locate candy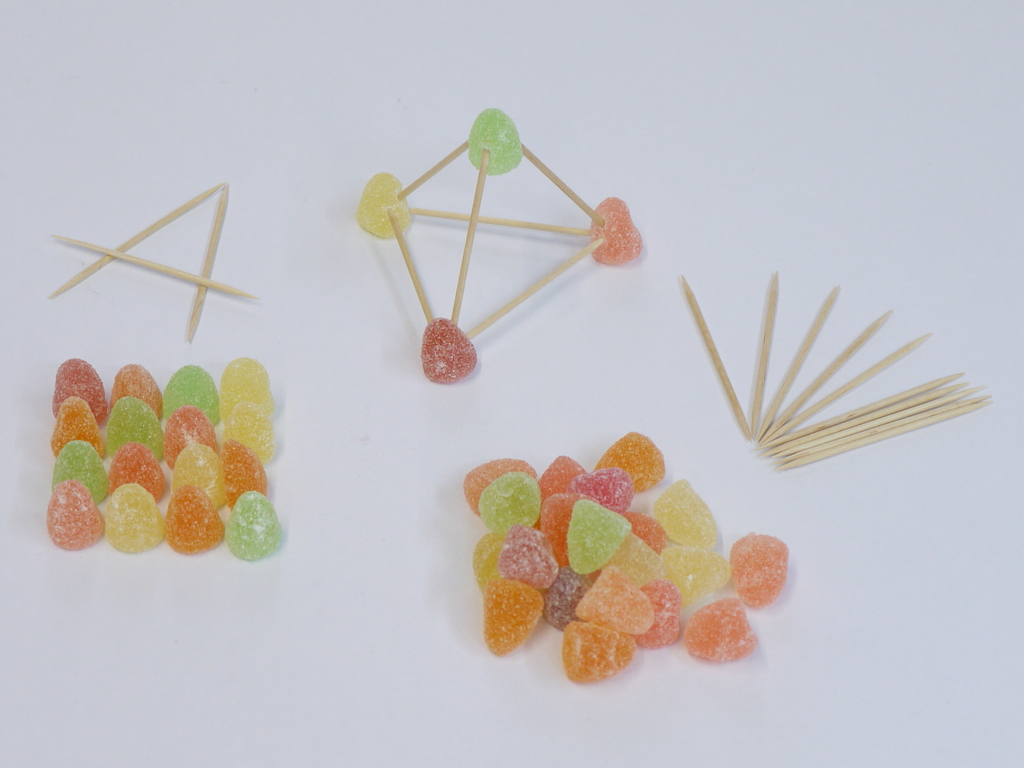
bbox(40, 344, 274, 563)
